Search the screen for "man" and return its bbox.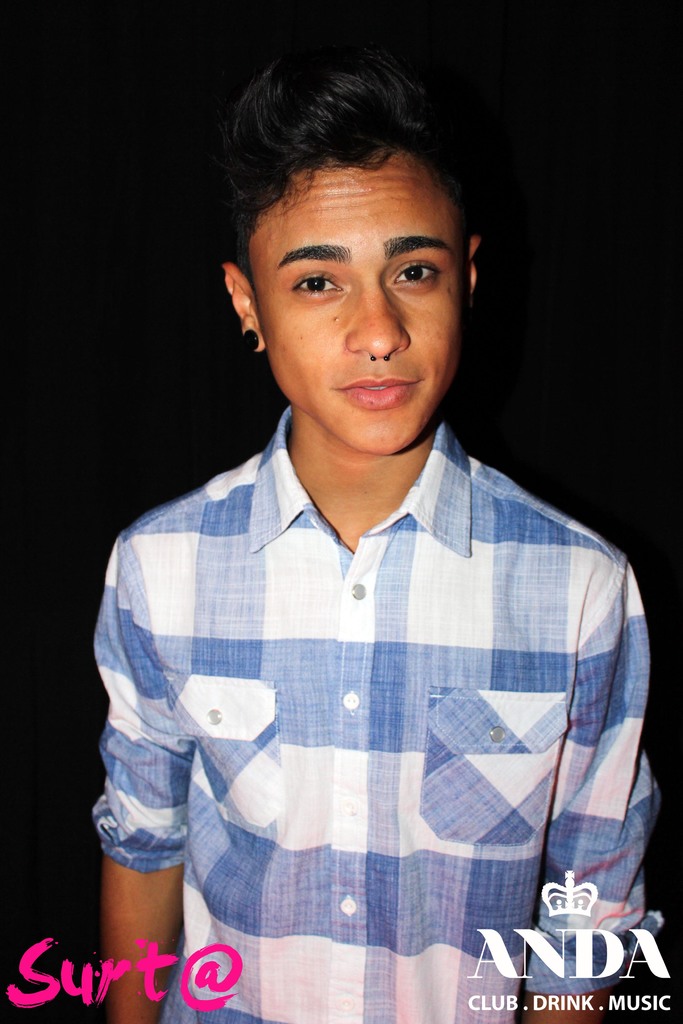
Found: 62:47:654:1014.
